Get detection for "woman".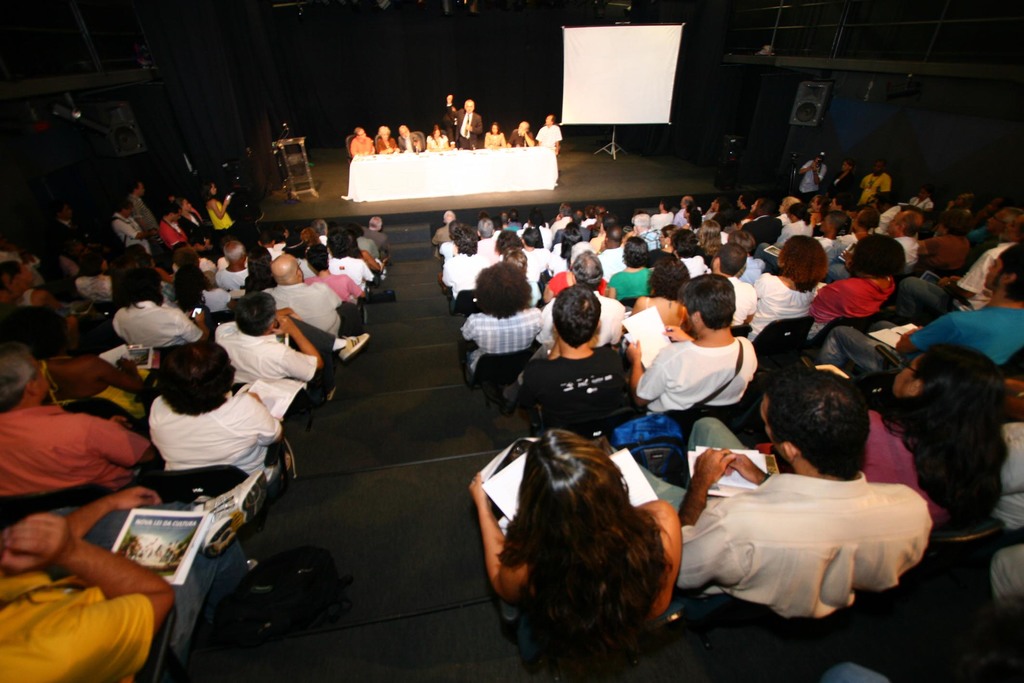
Detection: box(112, 267, 209, 352).
